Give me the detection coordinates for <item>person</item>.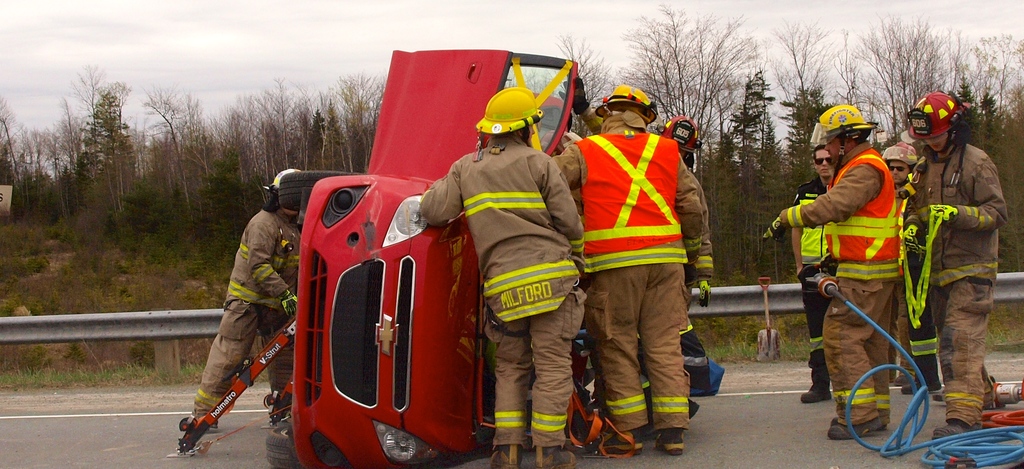
<bbox>775, 103, 906, 438</bbox>.
